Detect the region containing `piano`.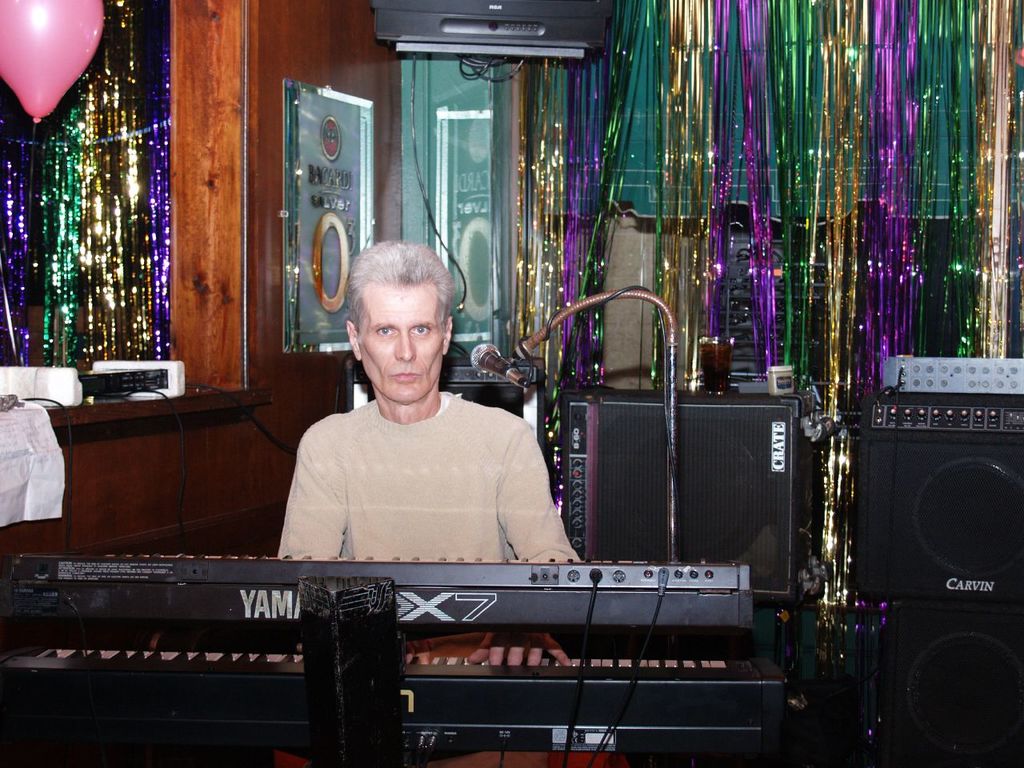
[x1=0, y1=543, x2=797, y2=762].
